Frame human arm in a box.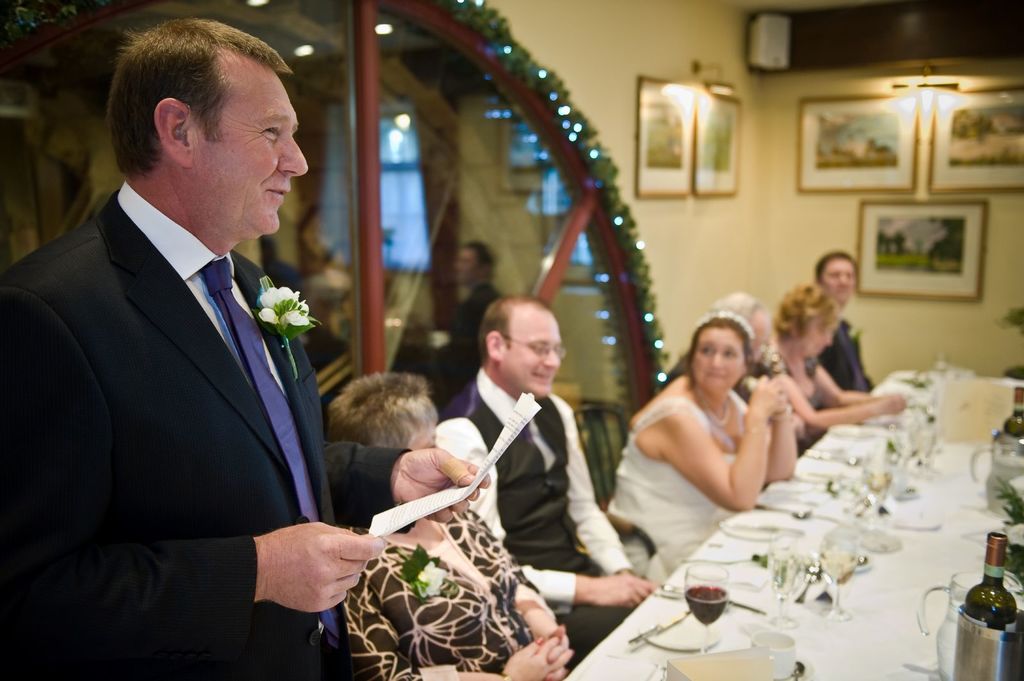
<bbox>760, 397, 803, 487</bbox>.
